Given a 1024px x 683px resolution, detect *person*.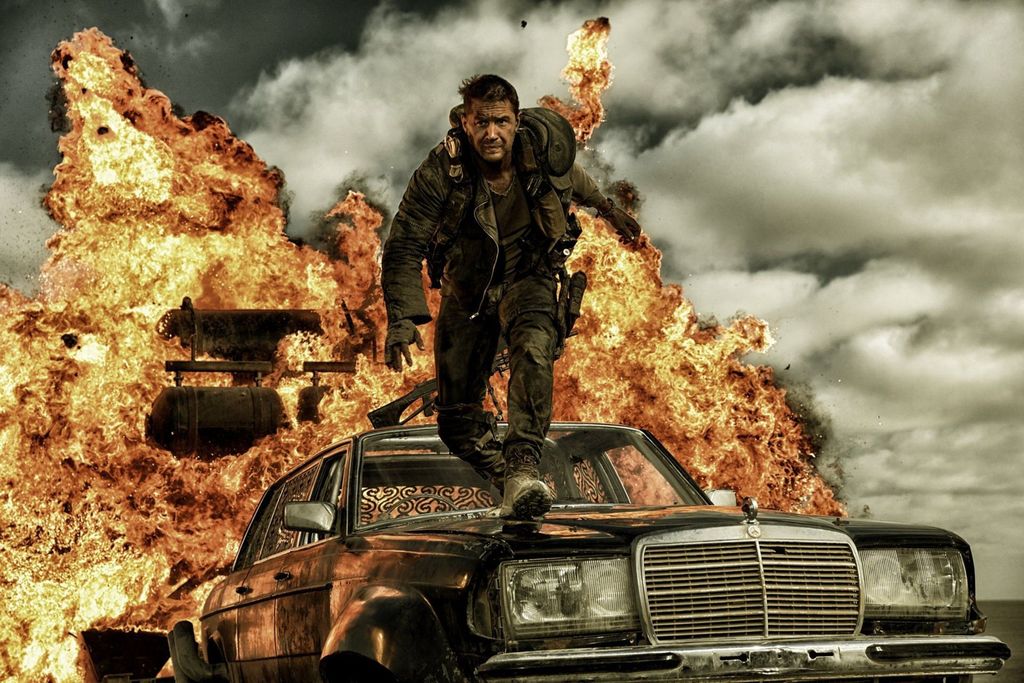
<box>388,69,595,508</box>.
